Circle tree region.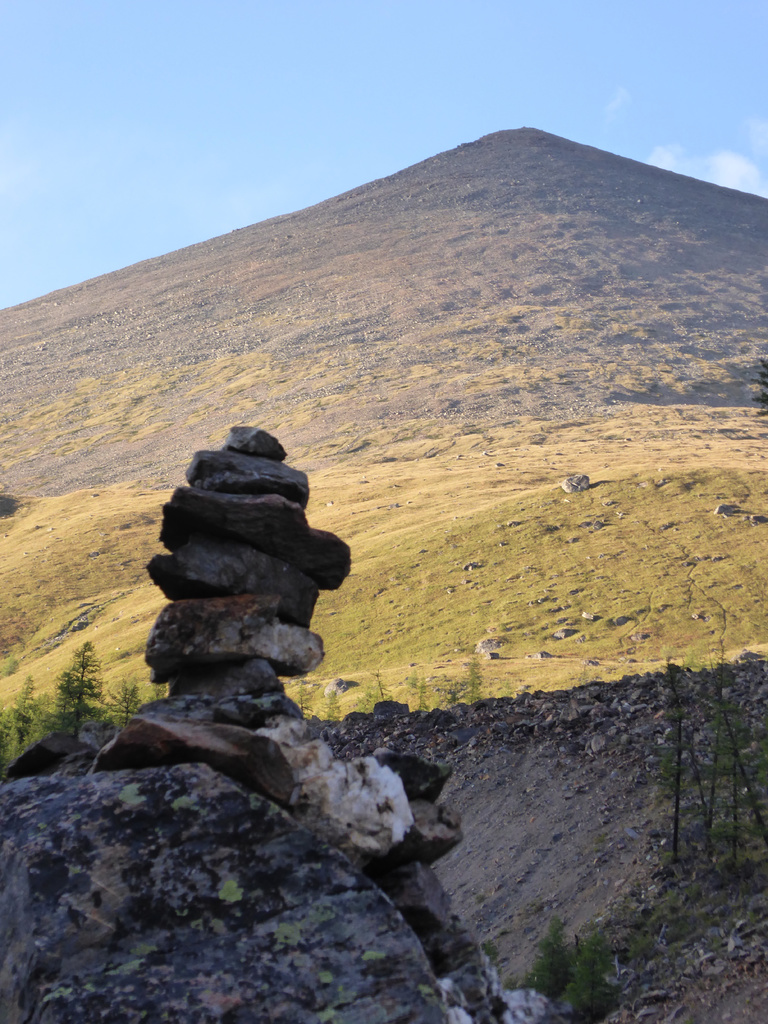
Region: <bbox>408, 665, 432, 707</bbox>.
